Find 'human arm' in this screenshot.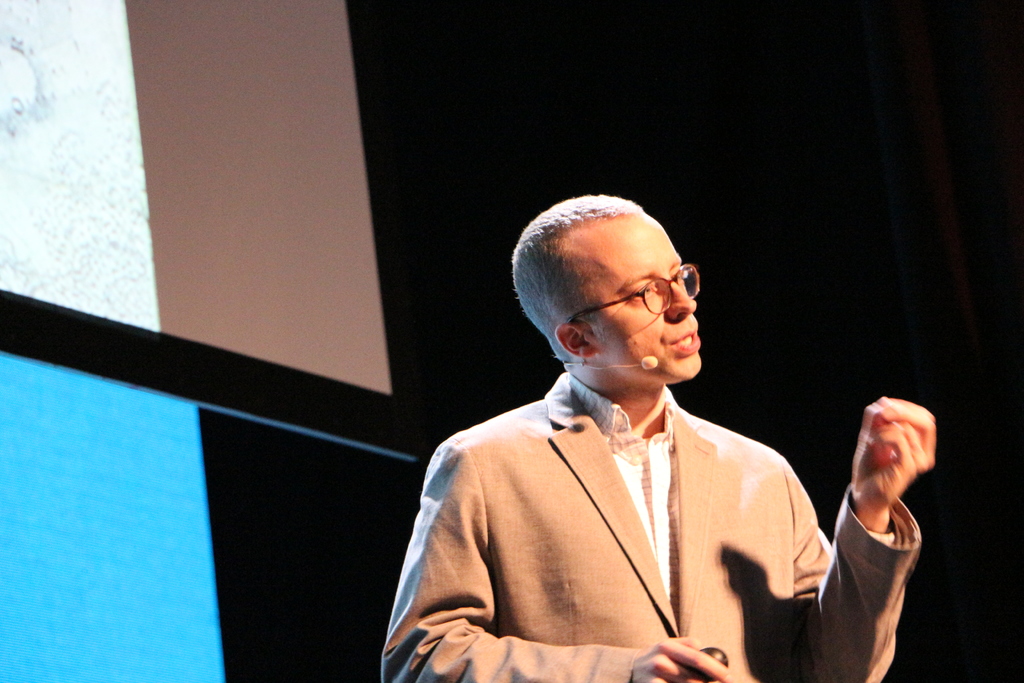
The bounding box for 'human arm' is Rect(780, 395, 945, 682).
